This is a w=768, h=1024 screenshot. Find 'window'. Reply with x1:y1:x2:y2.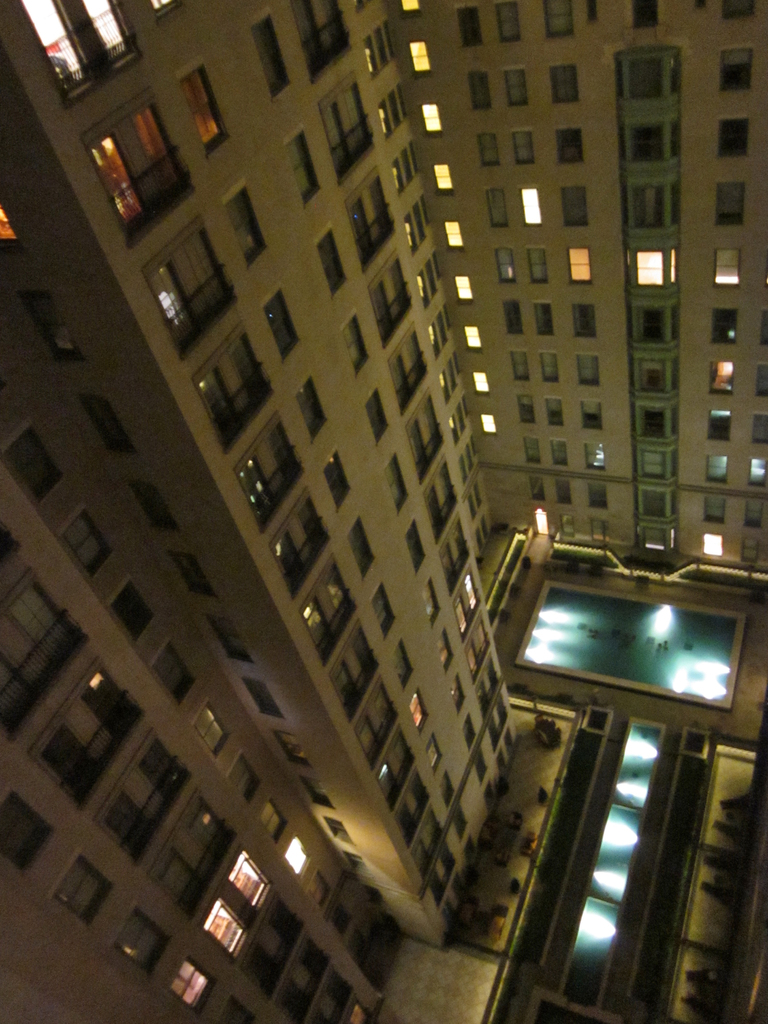
369:582:396:645.
